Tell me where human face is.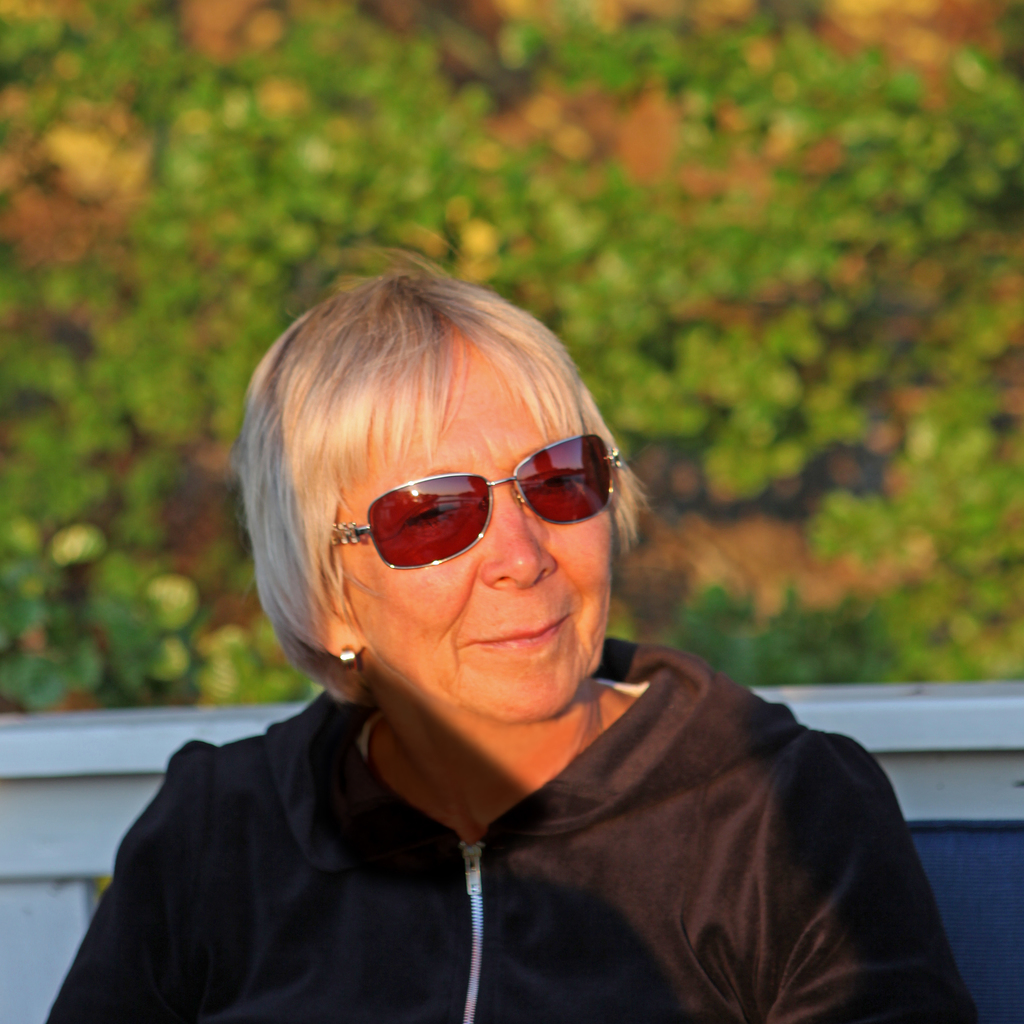
human face is at select_region(326, 321, 620, 732).
